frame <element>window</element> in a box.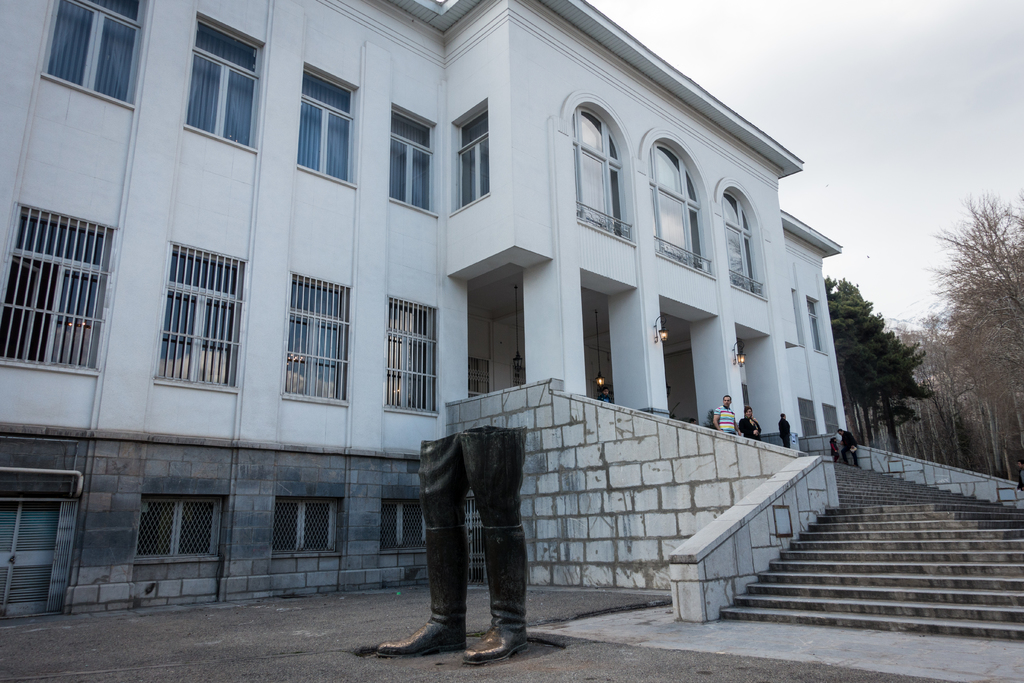
left=557, top=93, right=636, bottom=242.
